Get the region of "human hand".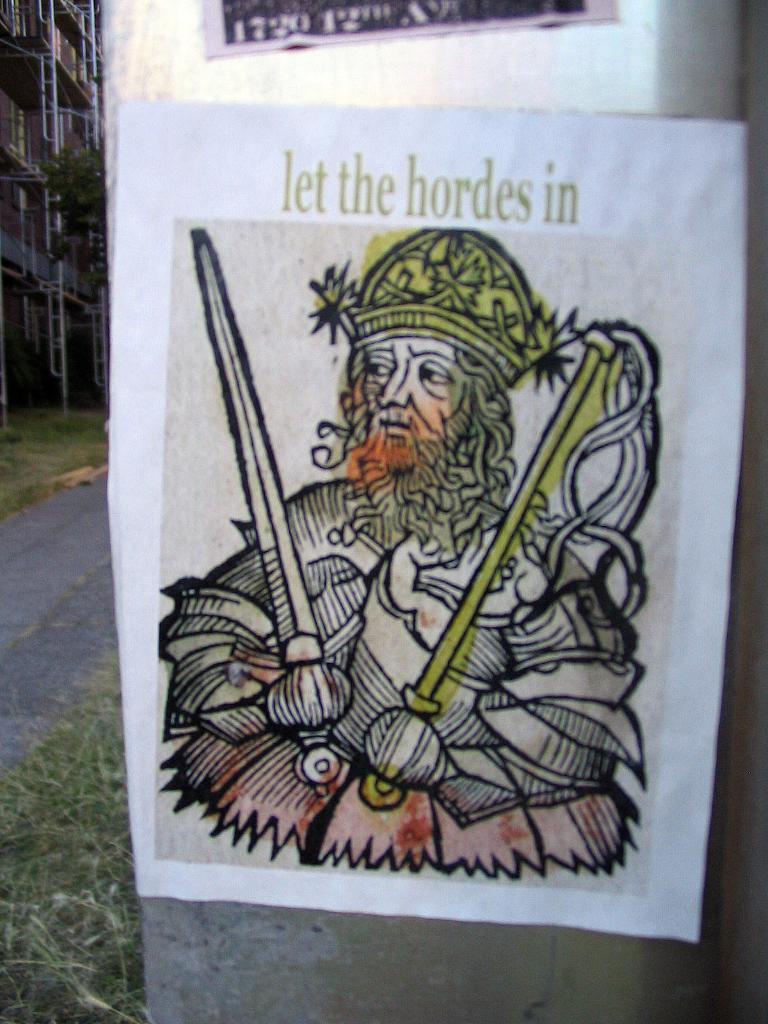
[262, 659, 350, 734].
